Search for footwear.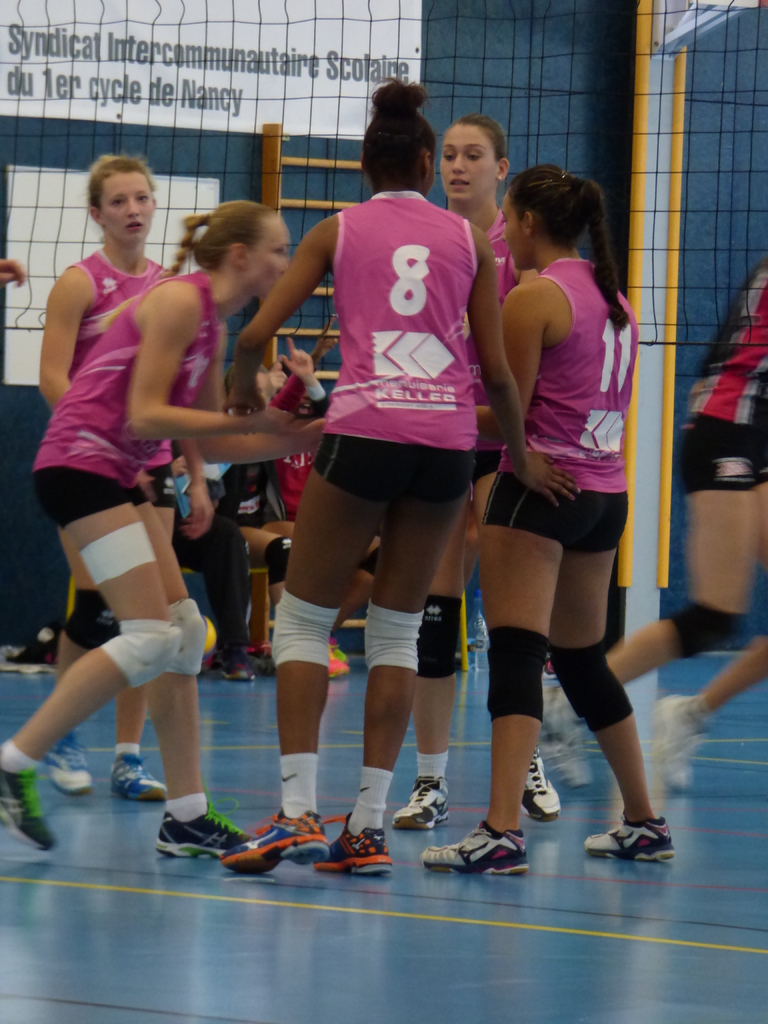
Found at [x1=423, y1=824, x2=529, y2=876].
